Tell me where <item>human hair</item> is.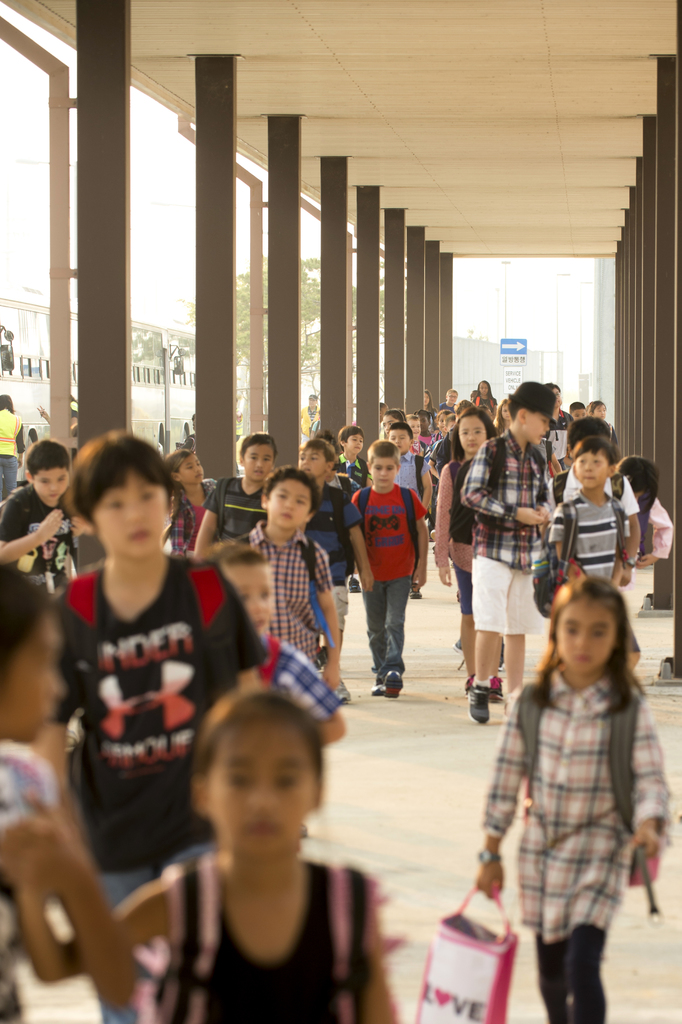
<item>human hair</item> is at x1=267 y1=468 x2=314 y2=511.
